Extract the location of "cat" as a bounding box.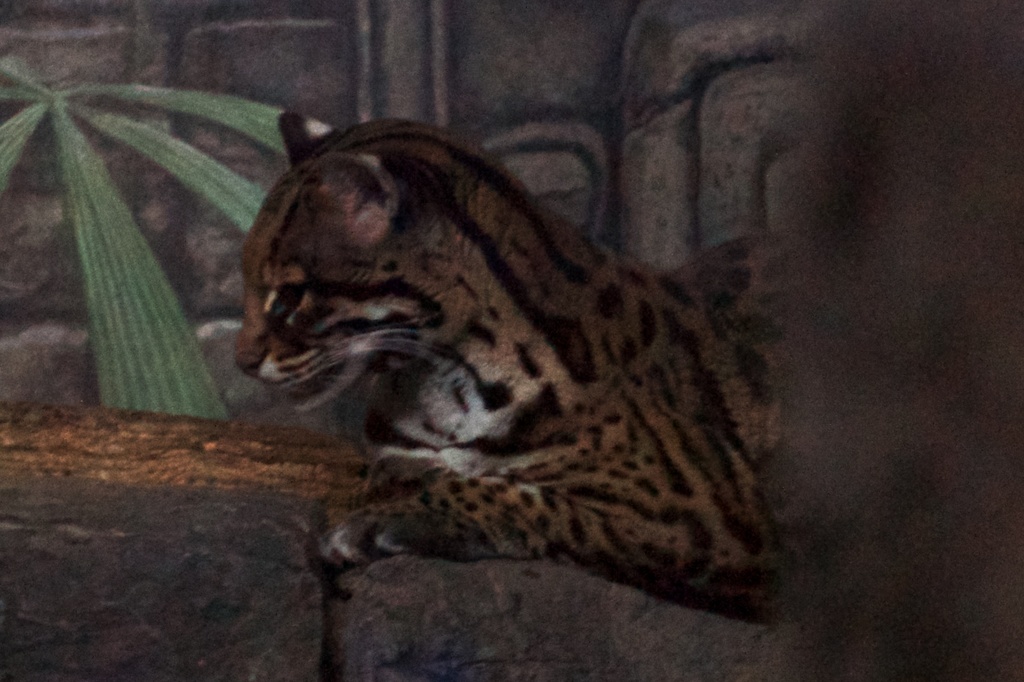
(228, 104, 776, 626).
